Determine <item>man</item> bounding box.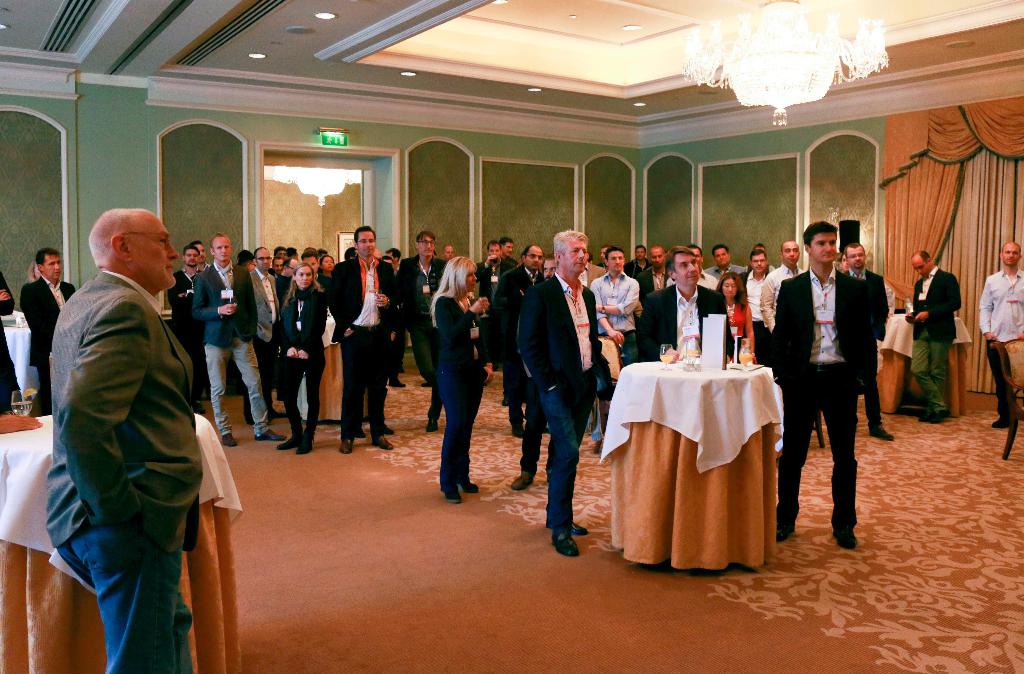
Determined: x1=637, y1=249, x2=671, y2=295.
